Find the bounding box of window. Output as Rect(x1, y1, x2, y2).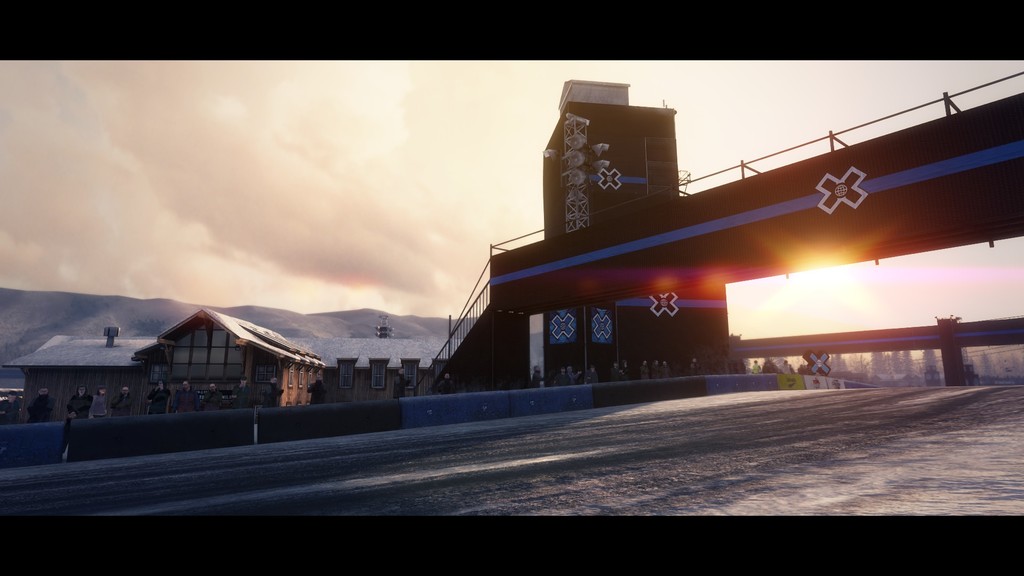
Rect(341, 364, 353, 387).
